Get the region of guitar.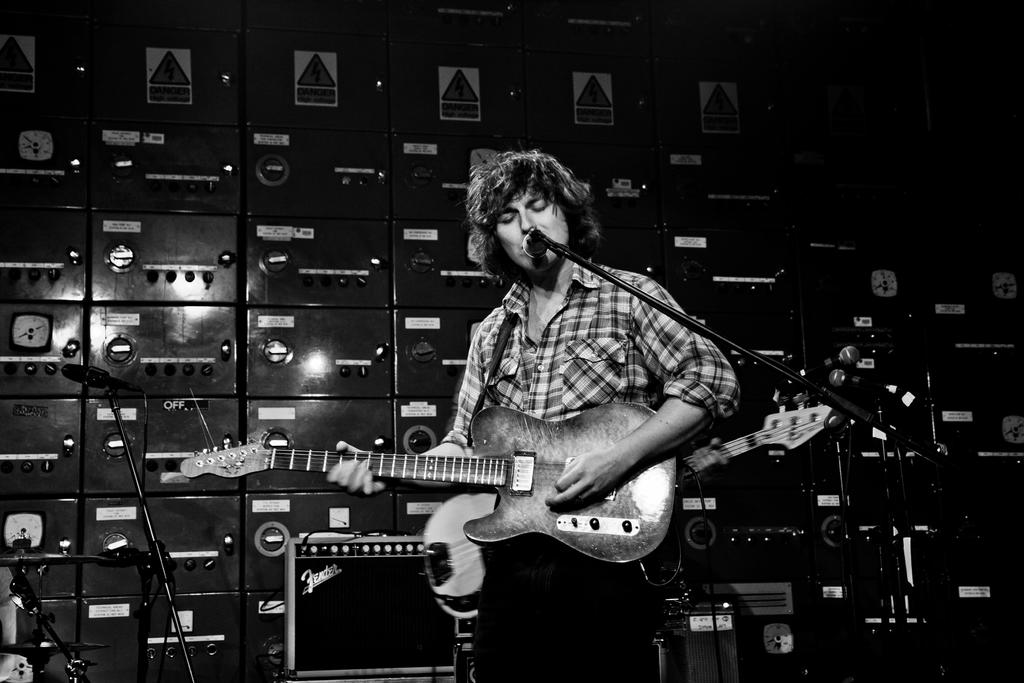
(650,388,838,525).
